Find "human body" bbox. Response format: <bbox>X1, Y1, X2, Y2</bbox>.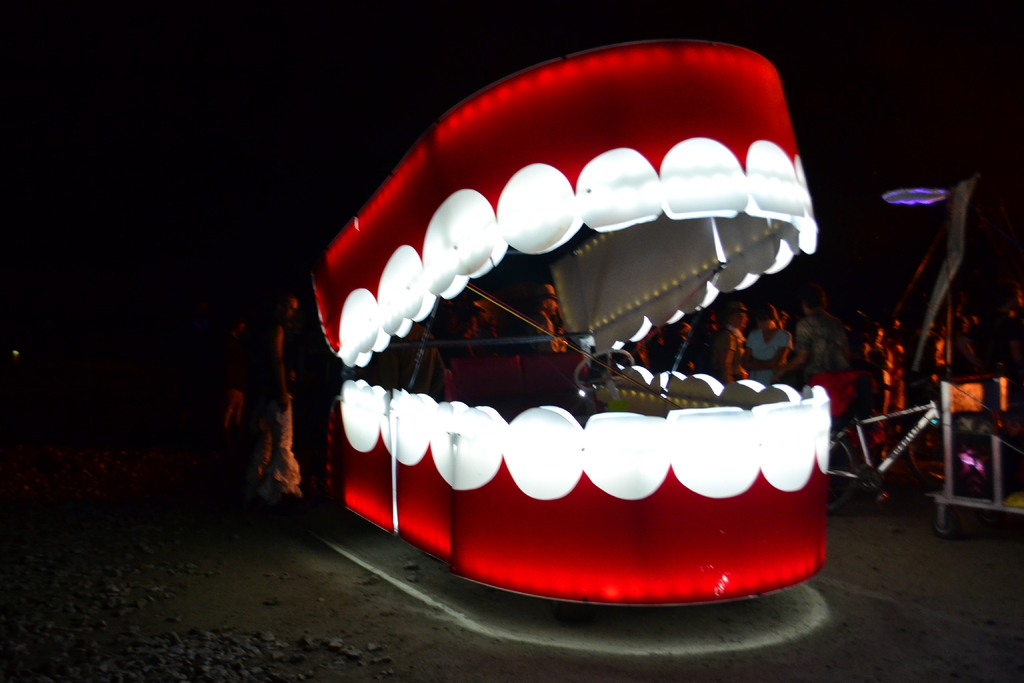
<bbox>710, 304, 749, 384</bbox>.
